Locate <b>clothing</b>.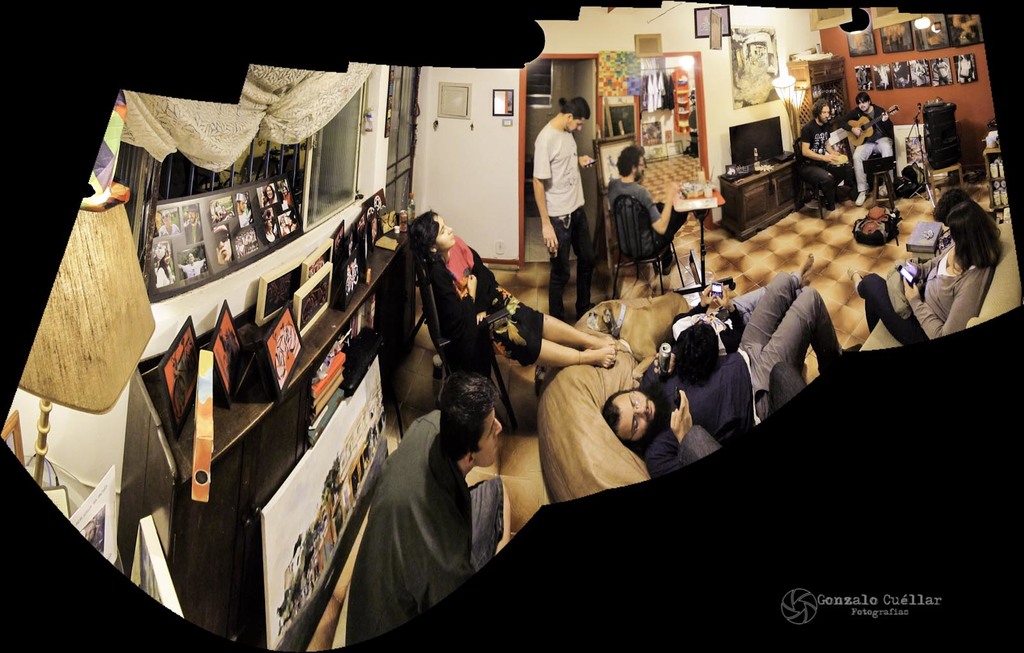
Bounding box: 527 88 597 283.
